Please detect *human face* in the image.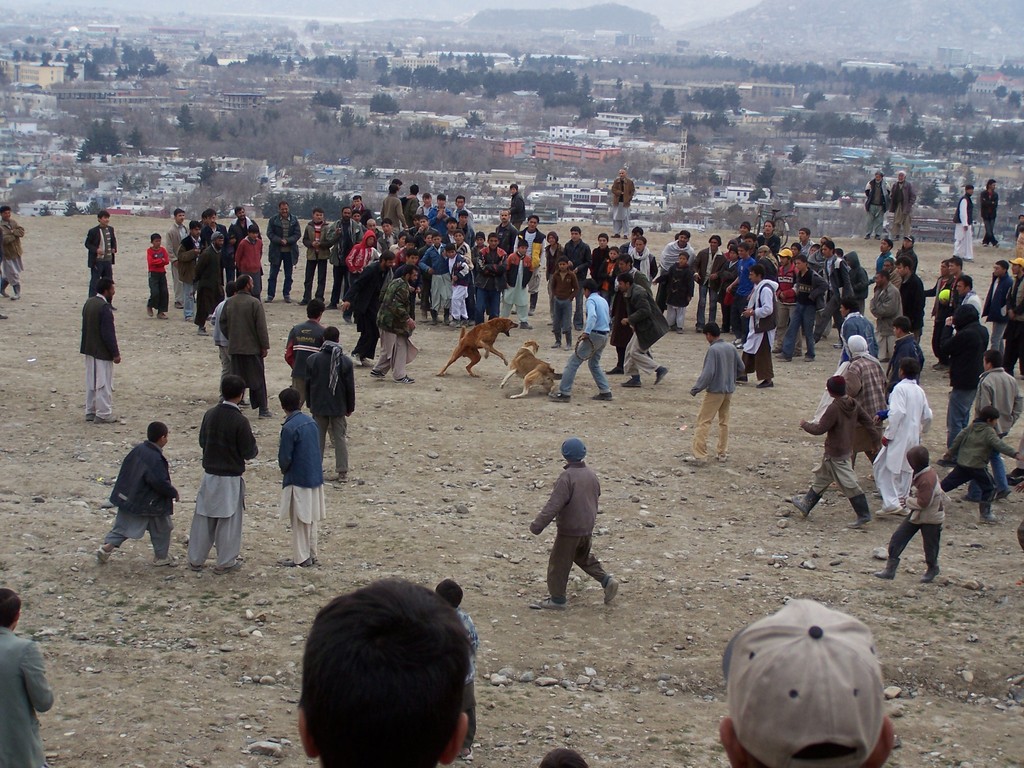
[x1=570, y1=230, x2=580, y2=243].
